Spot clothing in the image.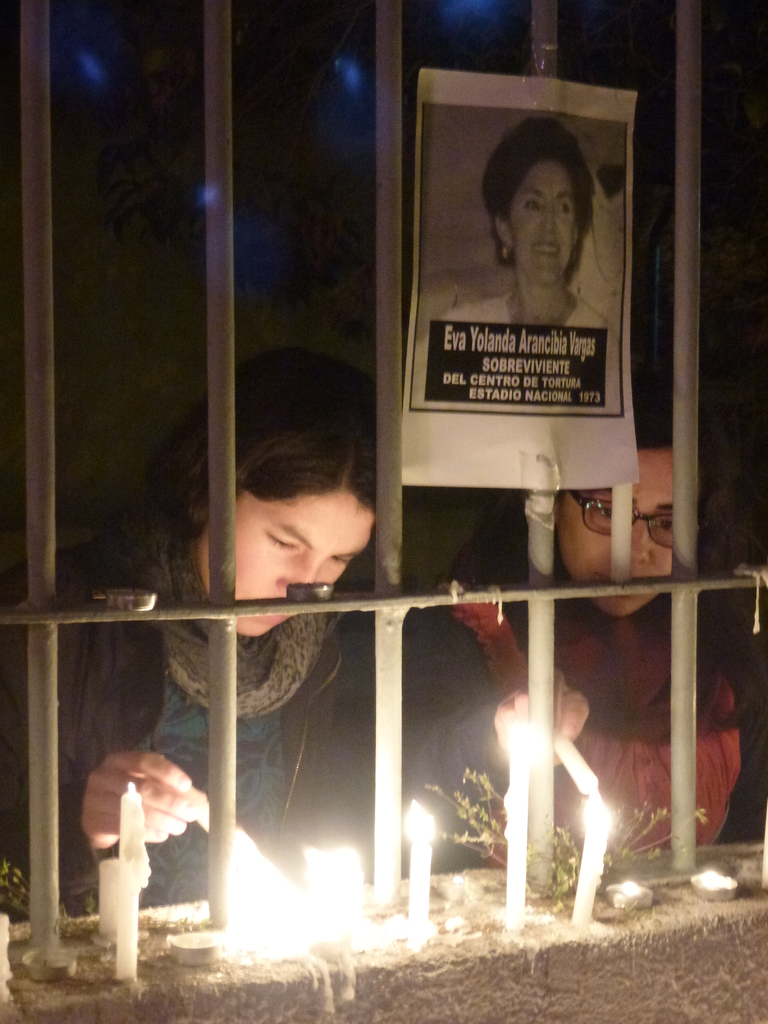
clothing found at (left=428, top=109, right=627, bottom=384).
